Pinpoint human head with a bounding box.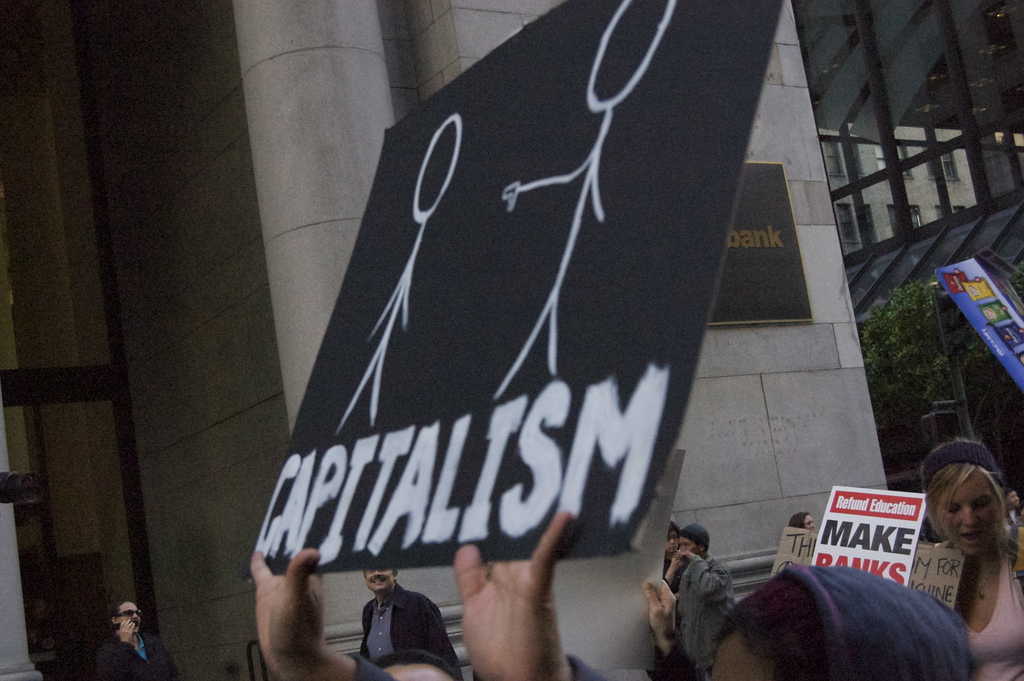
detection(680, 521, 707, 555).
